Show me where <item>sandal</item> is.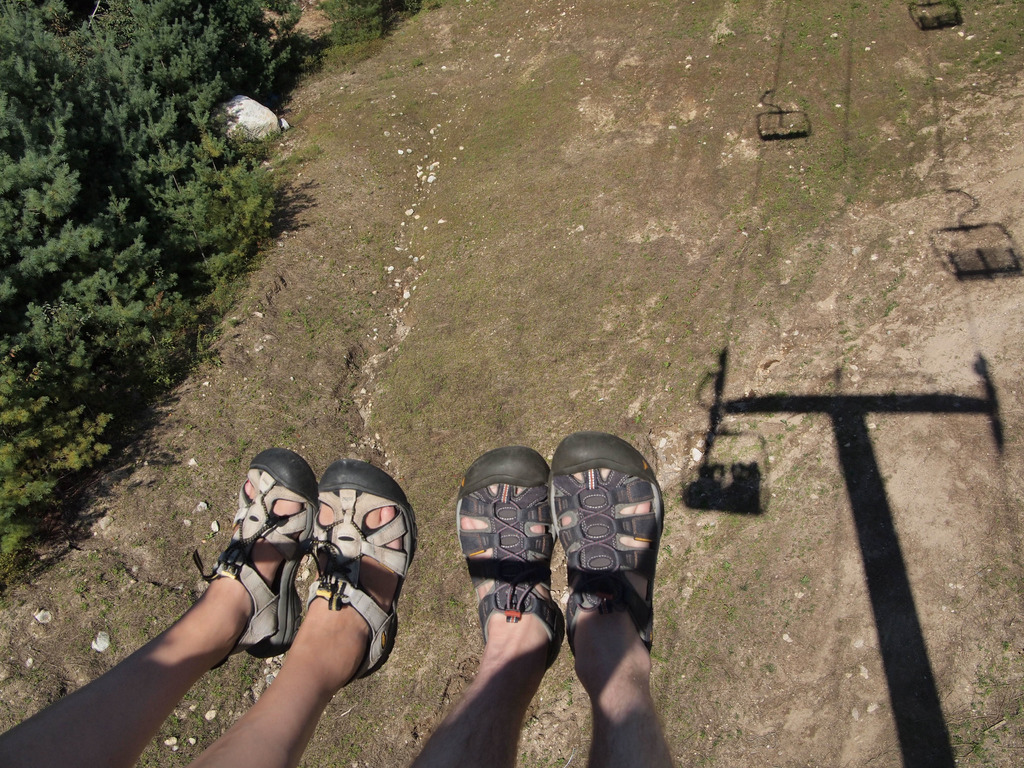
<item>sandal</item> is at [left=554, top=411, right=671, bottom=634].
